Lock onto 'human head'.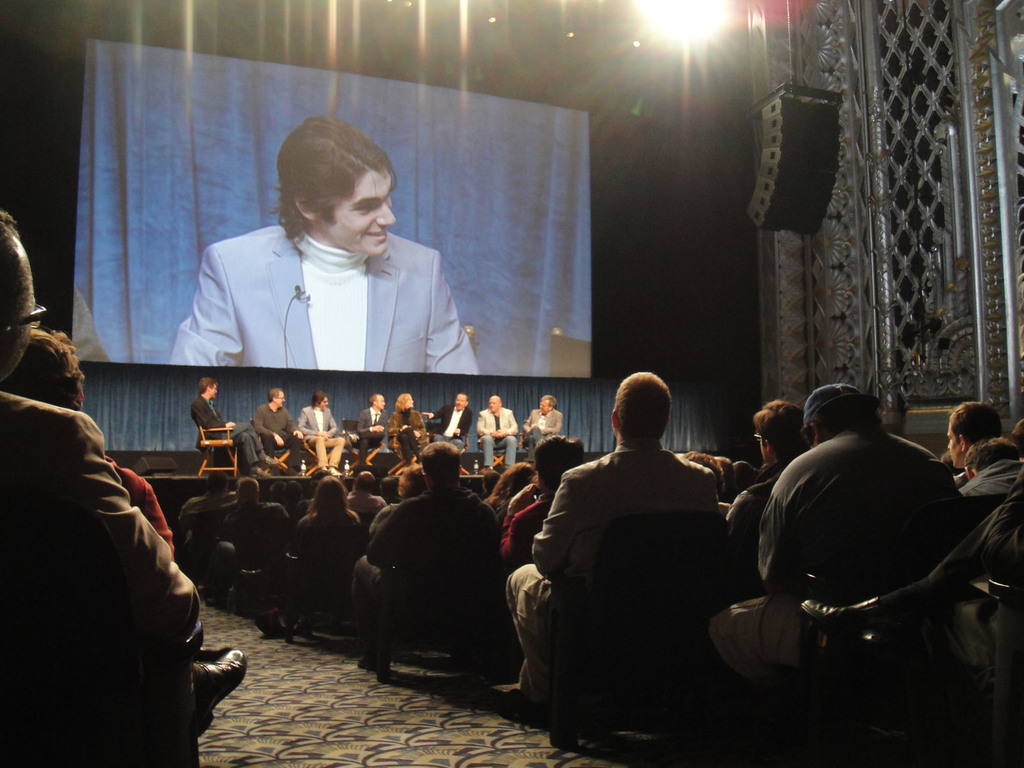
Locked: 511, 462, 533, 494.
